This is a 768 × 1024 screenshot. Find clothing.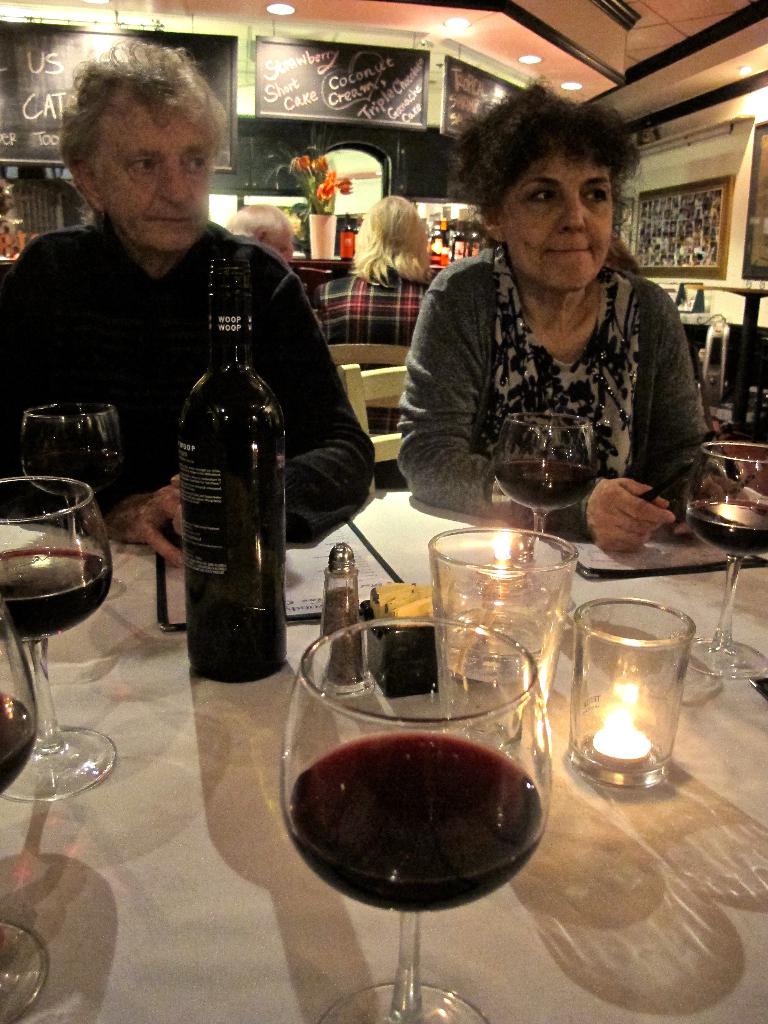
Bounding box: locate(322, 278, 430, 486).
